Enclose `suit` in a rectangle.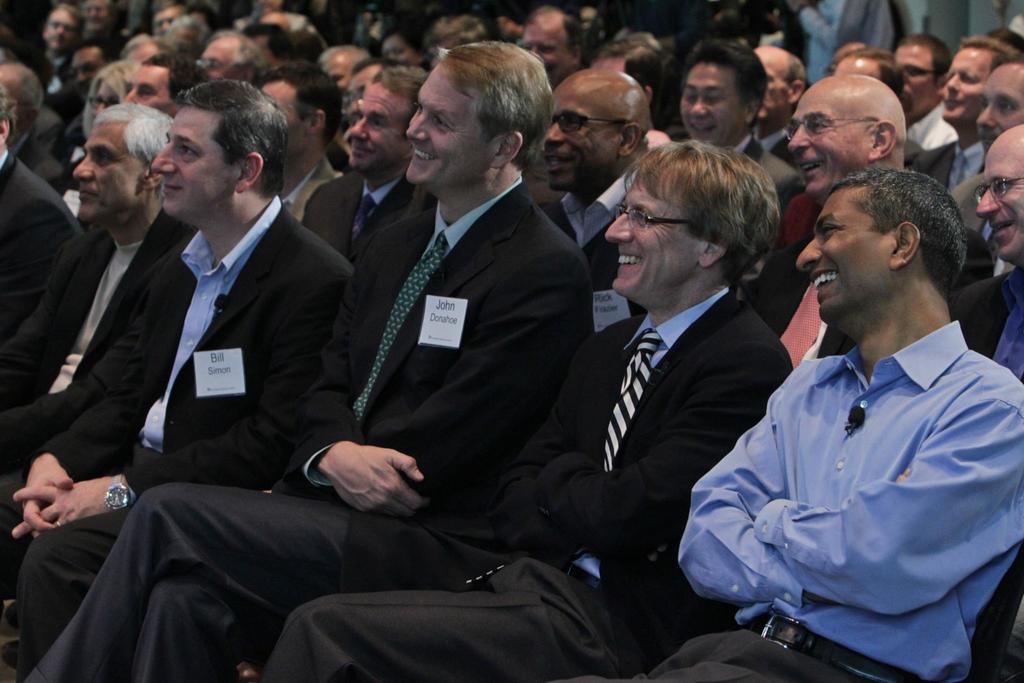
x1=300 y1=168 x2=440 y2=262.
